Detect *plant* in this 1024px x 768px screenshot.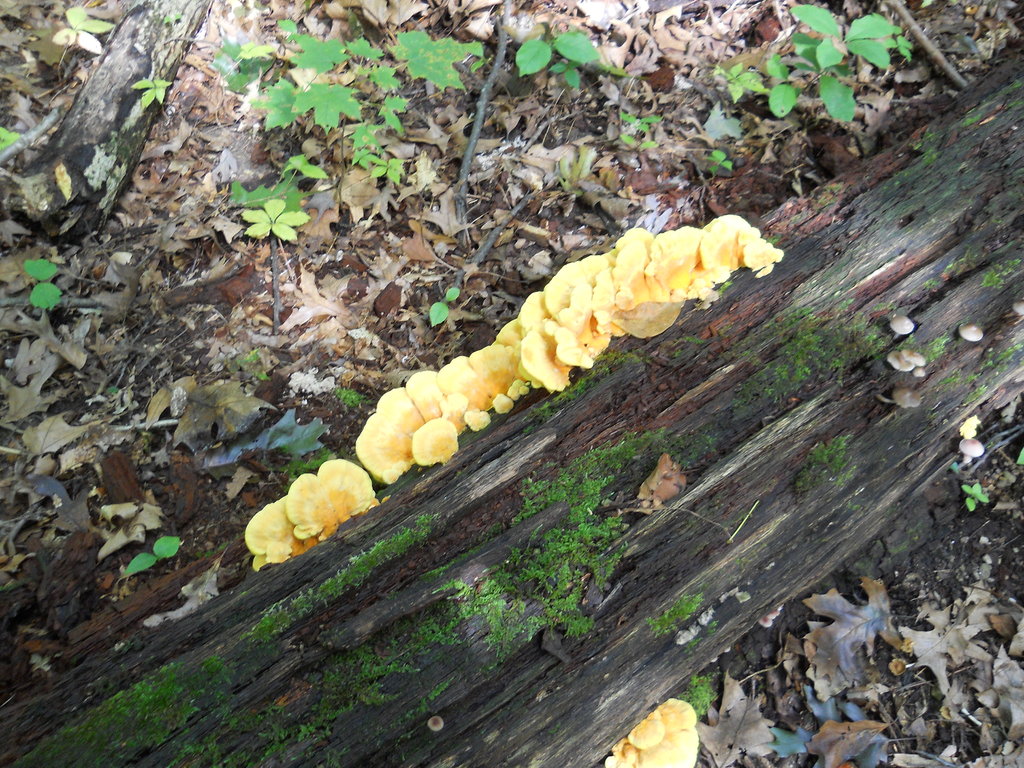
Detection: crop(515, 29, 596, 93).
